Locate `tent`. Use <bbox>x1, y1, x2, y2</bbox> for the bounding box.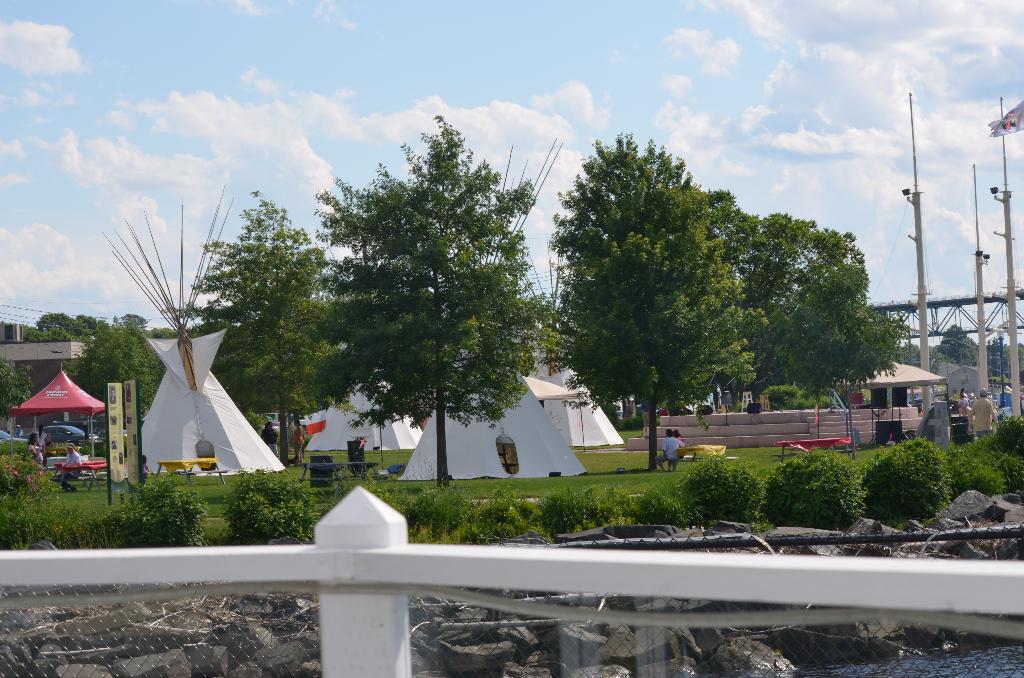
<bbox>16, 362, 99, 491</bbox>.
